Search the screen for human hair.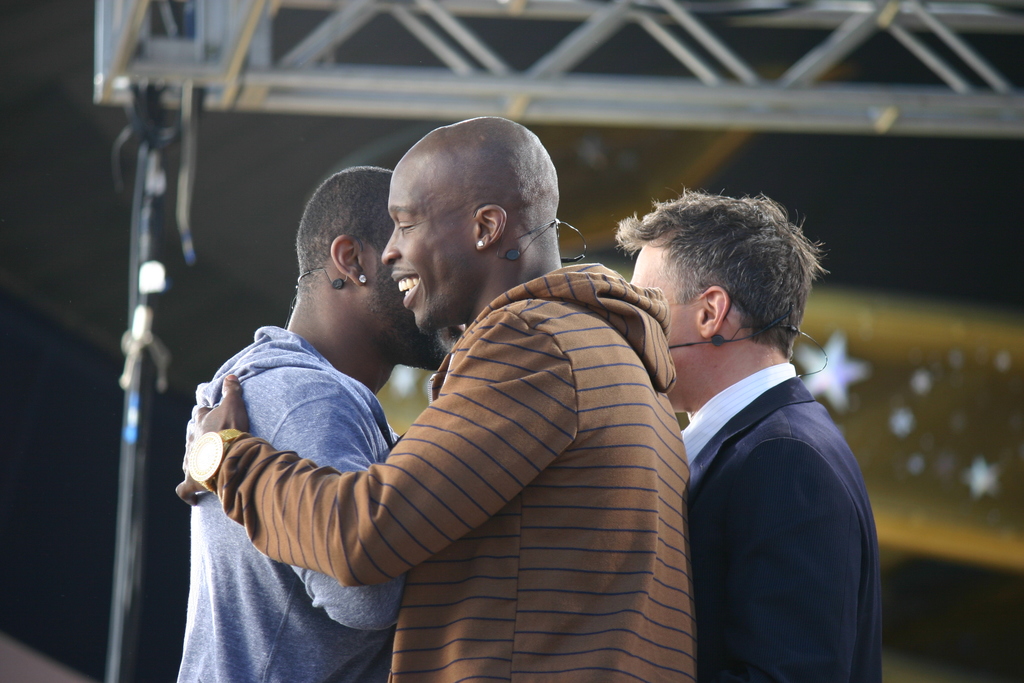
Found at (left=635, top=188, right=812, bottom=372).
